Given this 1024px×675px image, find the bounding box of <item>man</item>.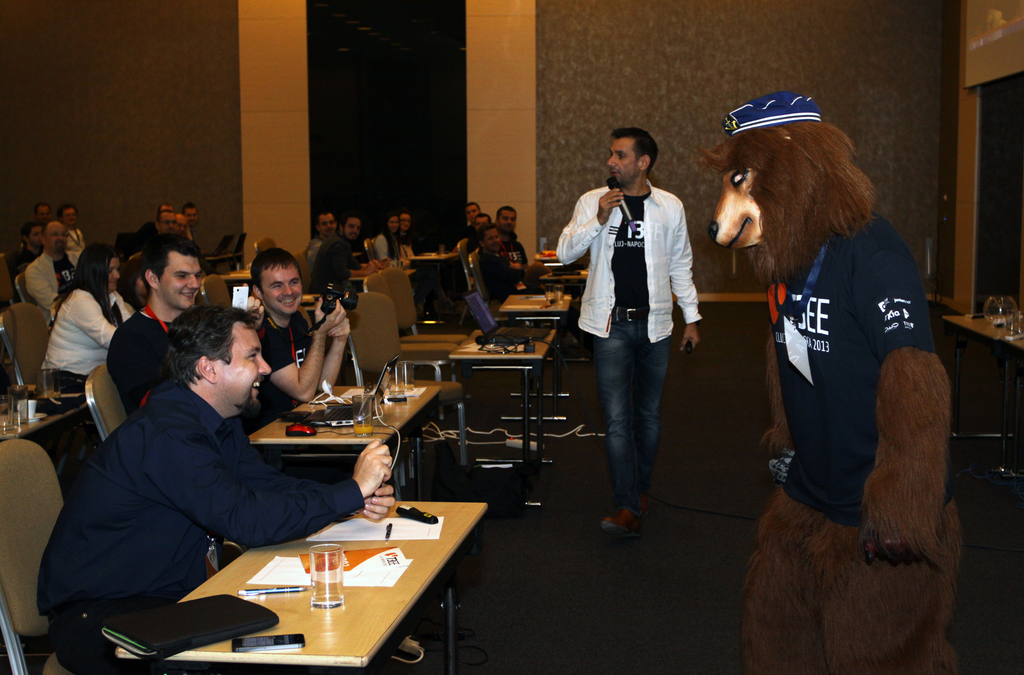
<region>556, 124, 707, 537</region>.
